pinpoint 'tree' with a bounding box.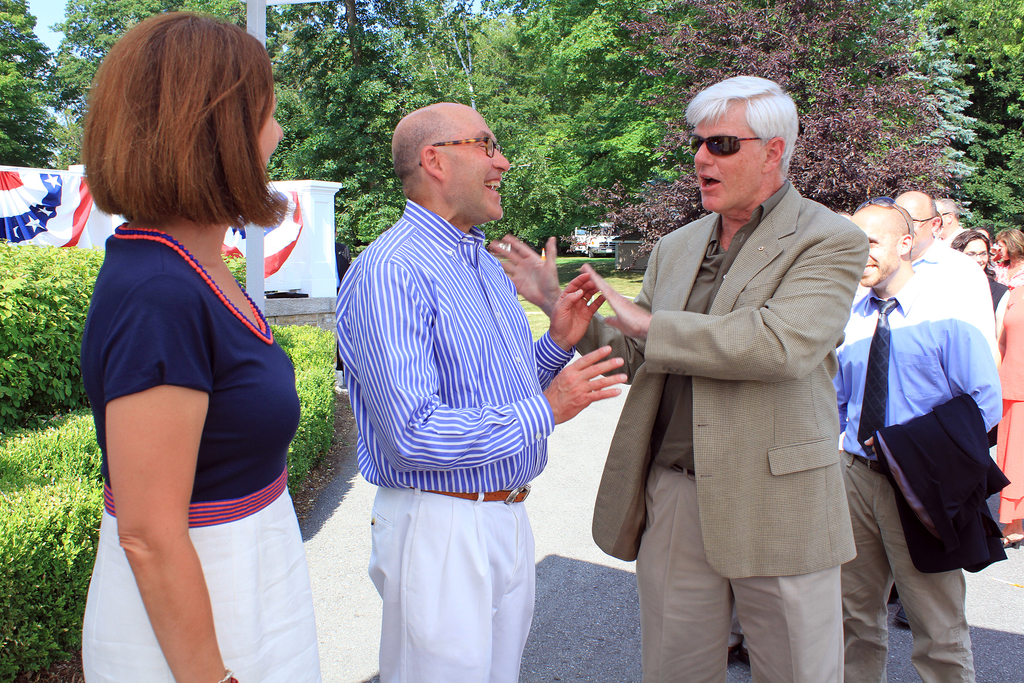
select_region(585, 0, 950, 273).
